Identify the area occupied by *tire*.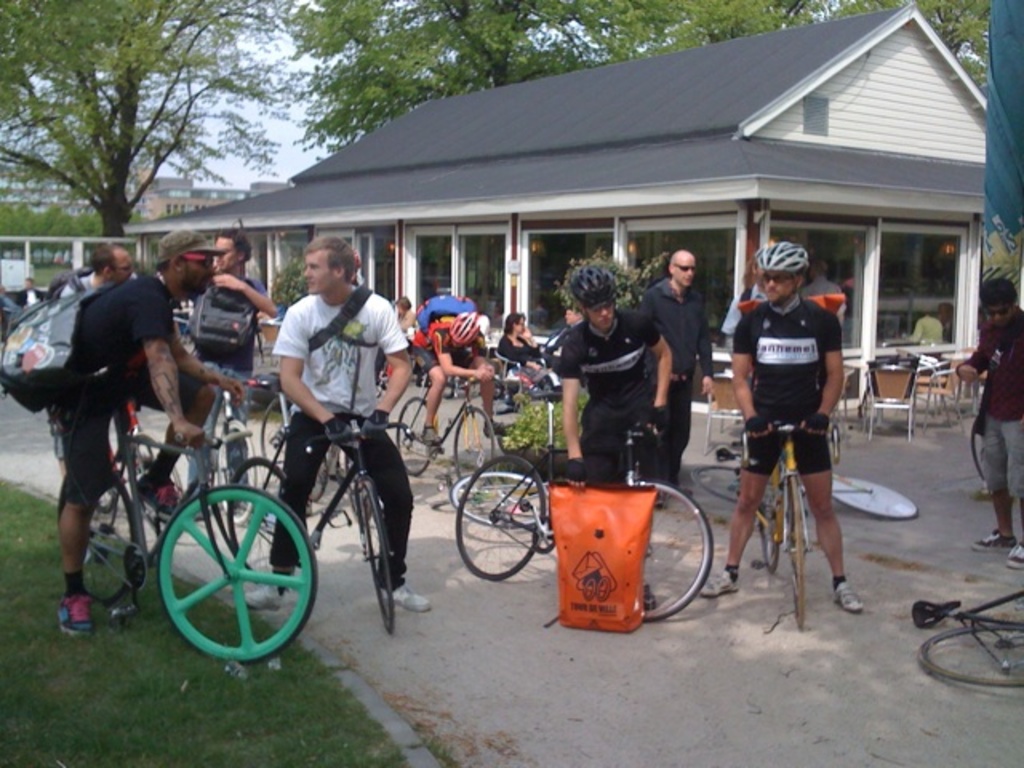
Area: select_region(360, 478, 395, 632).
